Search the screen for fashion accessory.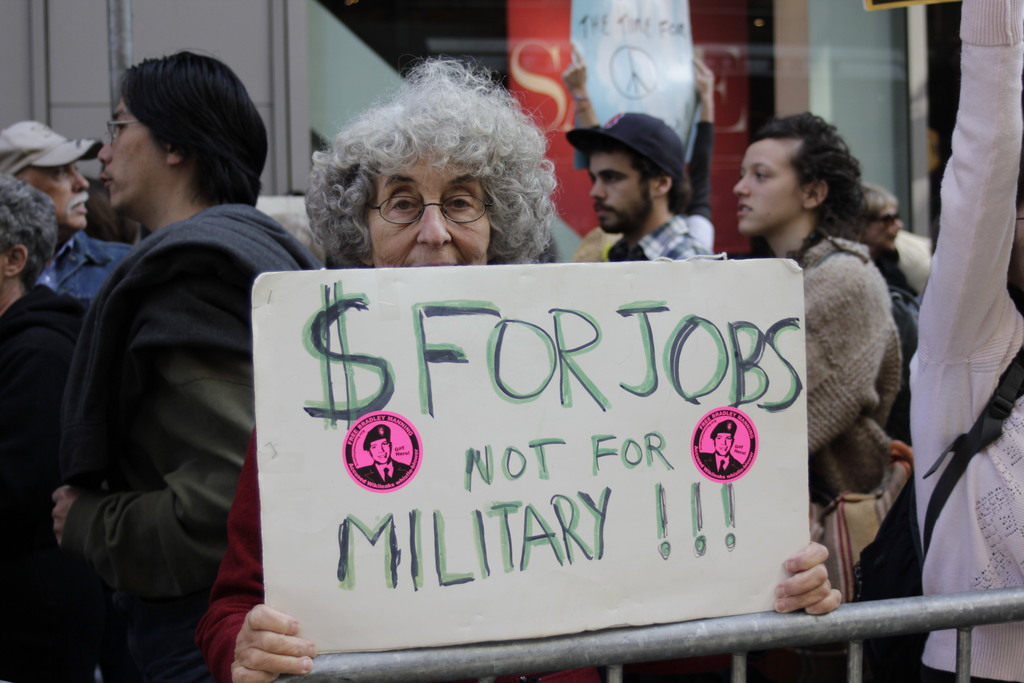
Found at [left=871, top=211, right=899, bottom=230].
